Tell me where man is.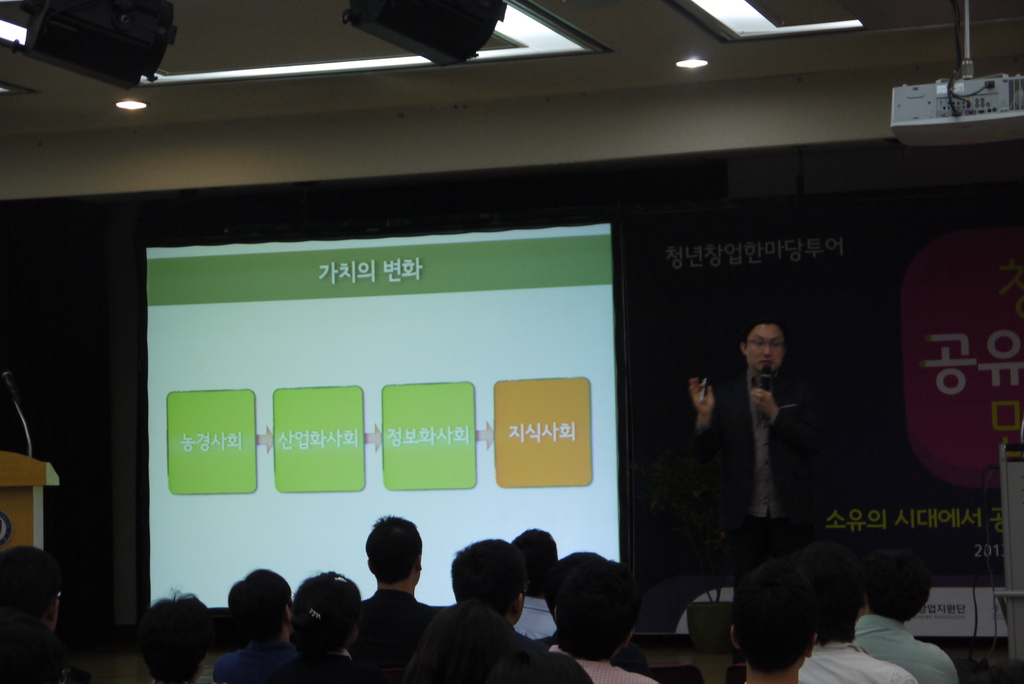
man is at detection(722, 564, 817, 681).
